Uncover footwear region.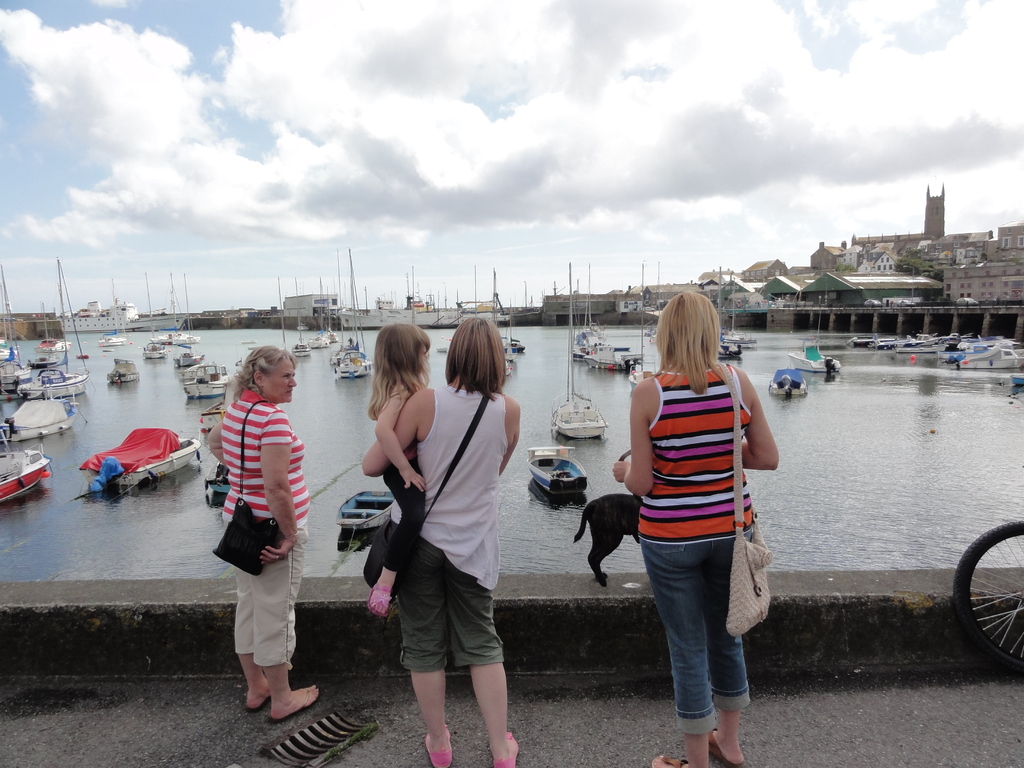
Uncovered: Rect(422, 723, 452, 767).
